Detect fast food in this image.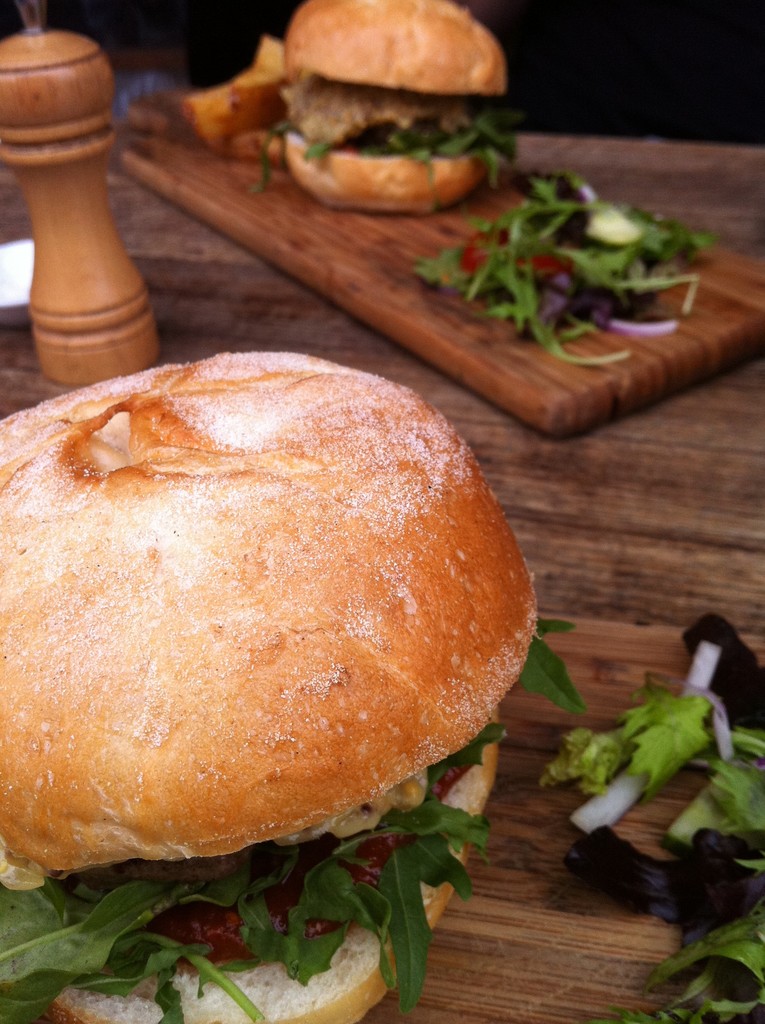
Detection: [x1=0, y1=700, x2=512, y2=1023].
